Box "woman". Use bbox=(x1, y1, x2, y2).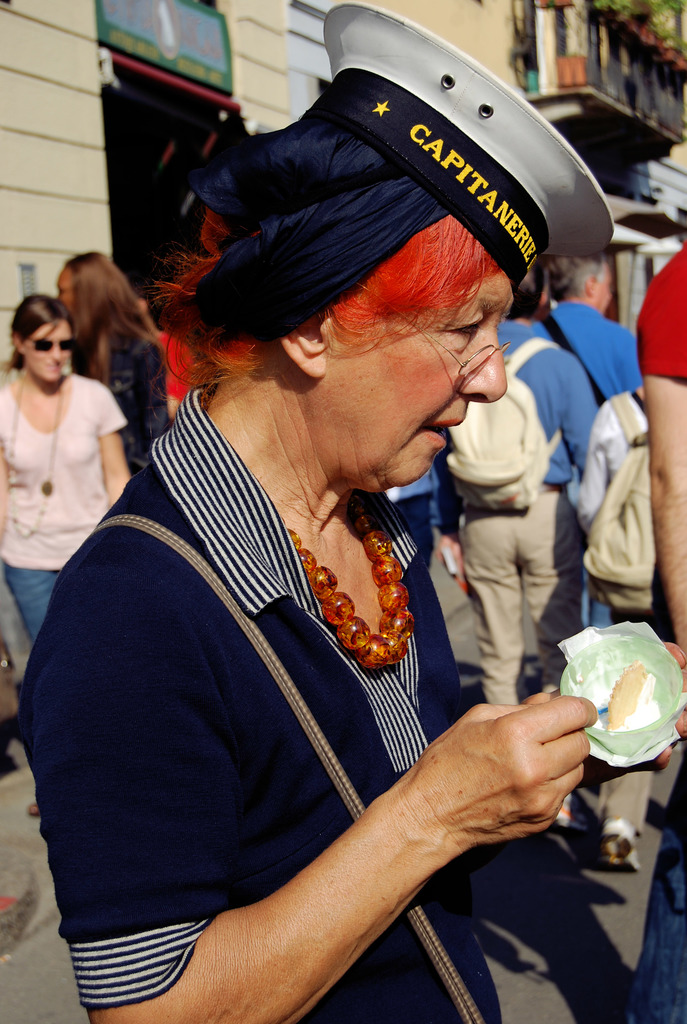
bbox=(0, 292, 170, 693).
